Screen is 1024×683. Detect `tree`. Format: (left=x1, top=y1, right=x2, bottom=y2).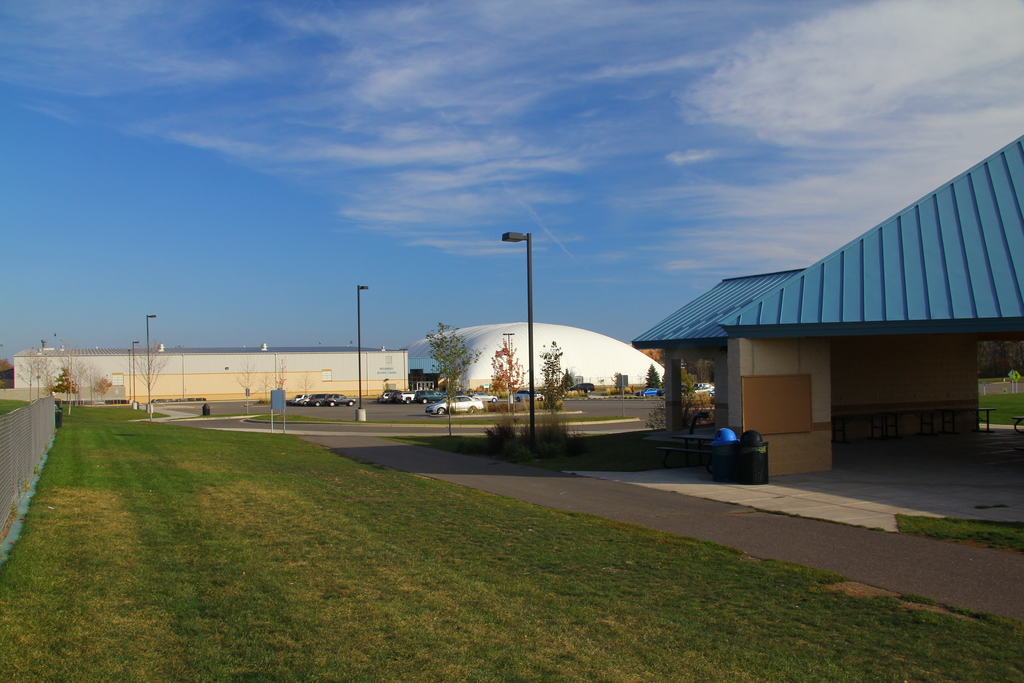
(left=235, top=352, right=262, bottom=404).
